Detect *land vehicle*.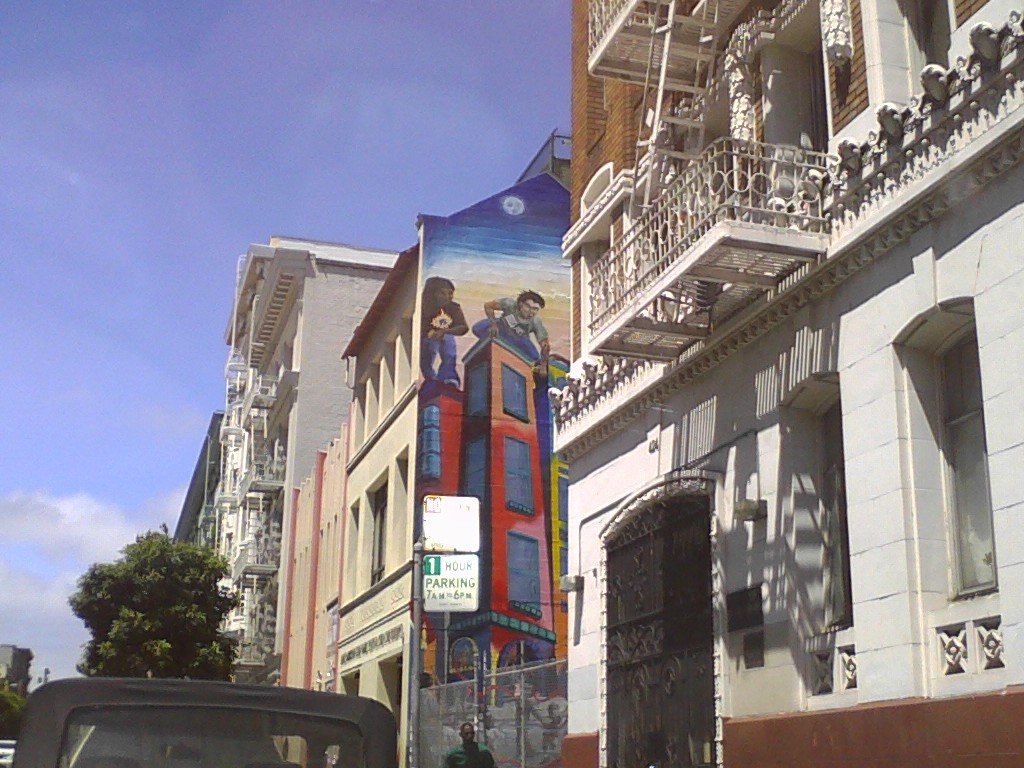
Detected at rect(4, 658, 371, 763).
